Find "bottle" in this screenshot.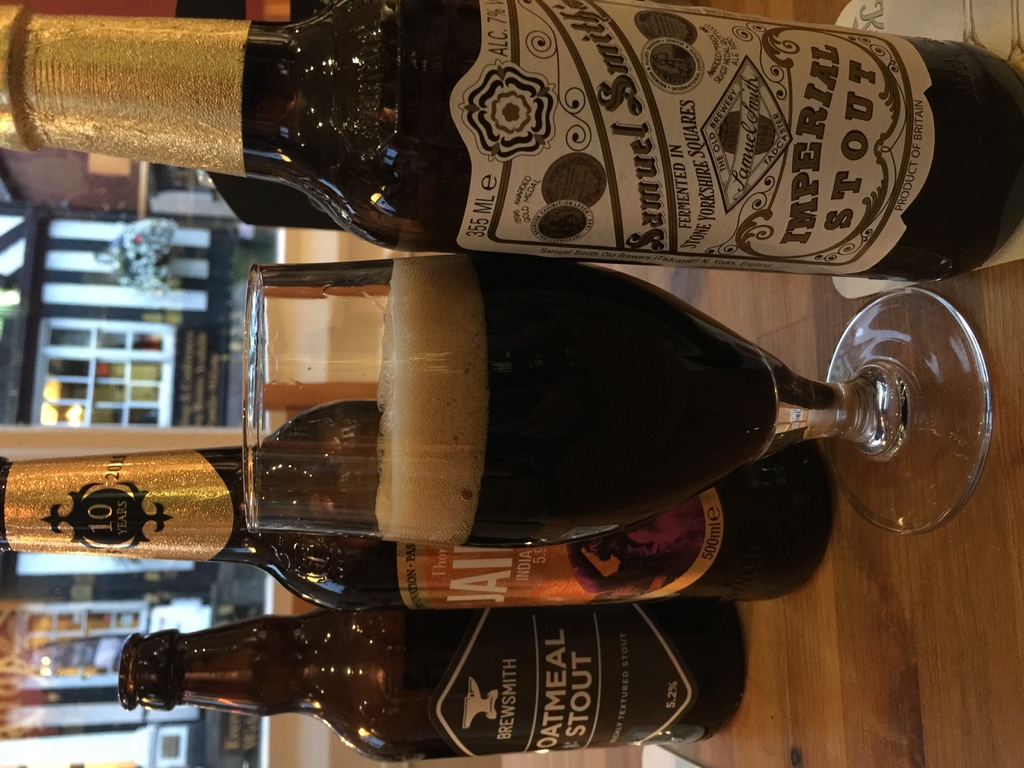
The bounding box for "bottle" is {"left": 55, "top": 555, "right": 765, "bottom": 742}.
